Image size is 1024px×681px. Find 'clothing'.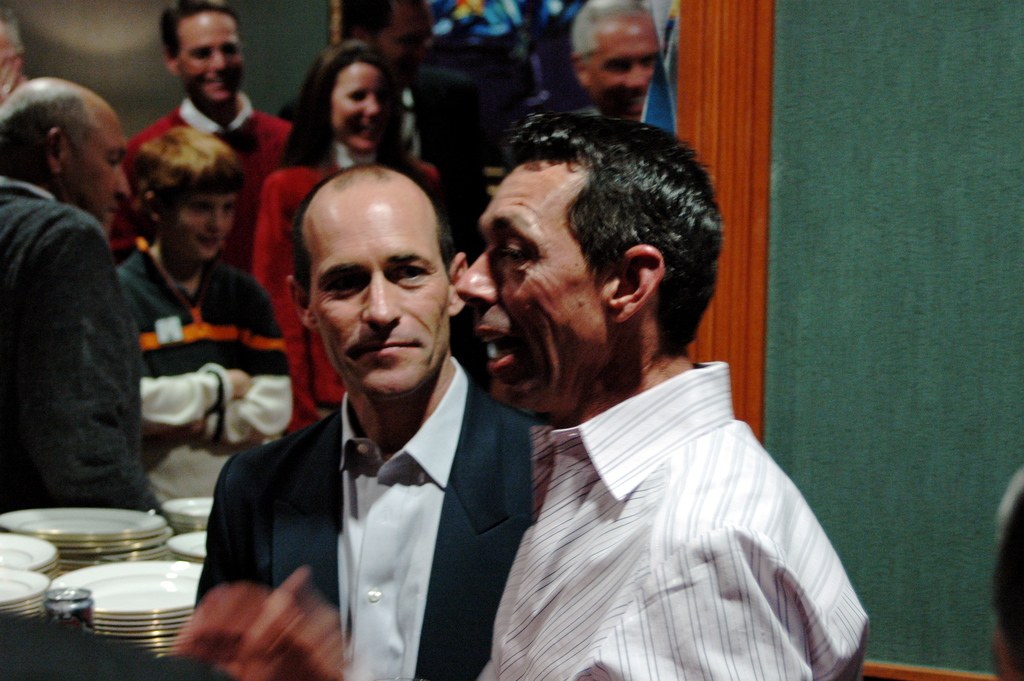
pyautogui.locateOnScreen(0, 186, 141, 507).
